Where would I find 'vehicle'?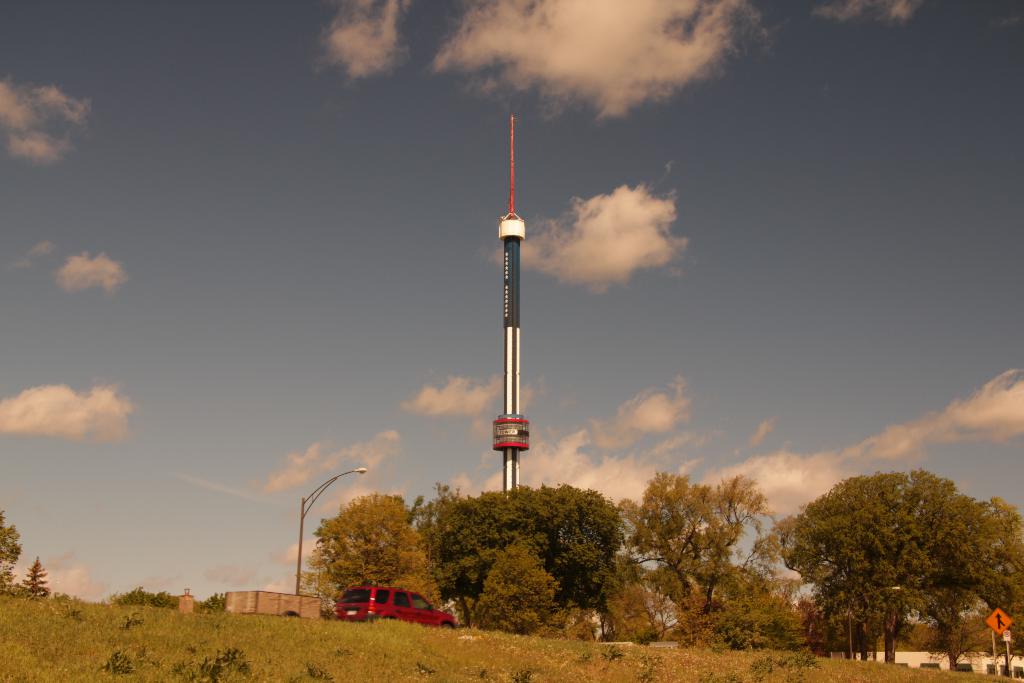
At bbox(328, 593, 429, 637).
